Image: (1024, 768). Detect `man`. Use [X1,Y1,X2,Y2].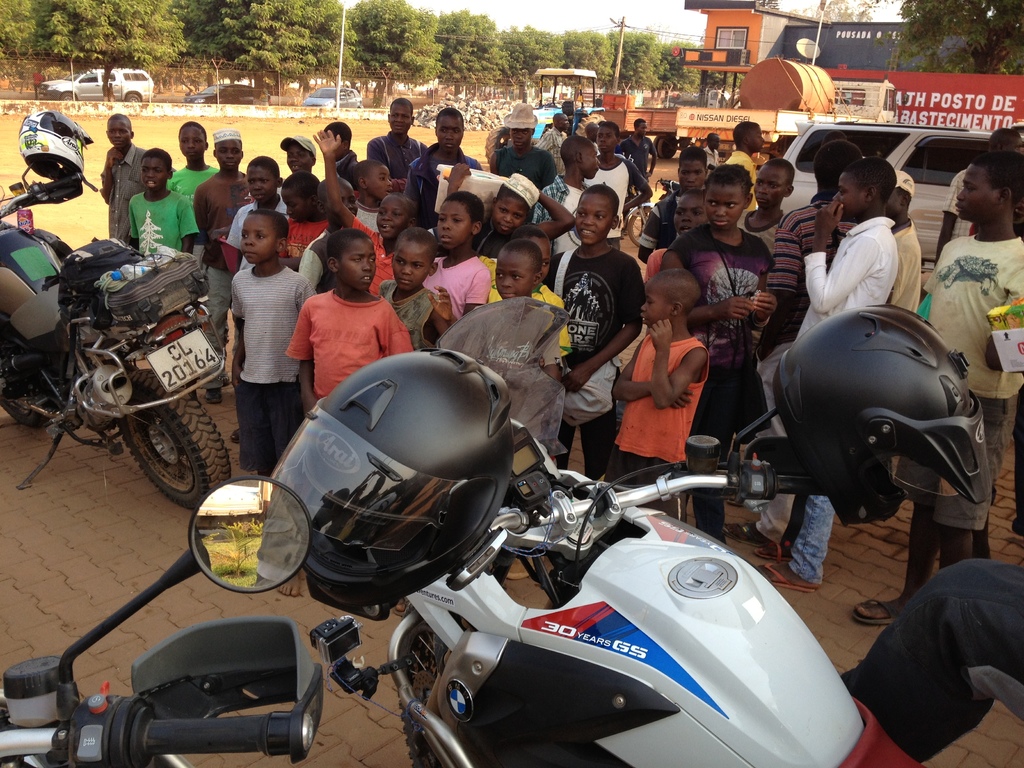
[884,156,1023,628].
